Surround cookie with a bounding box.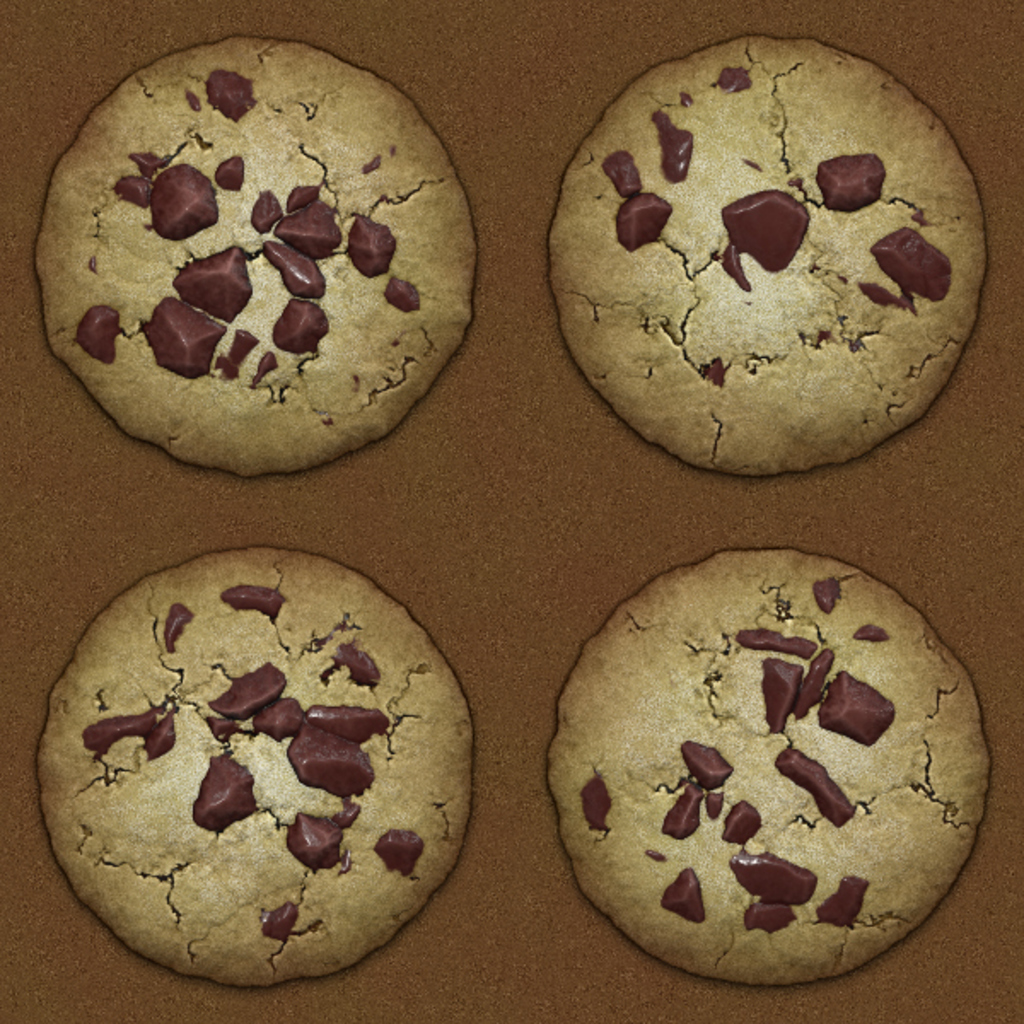
[38,538,481,988].
